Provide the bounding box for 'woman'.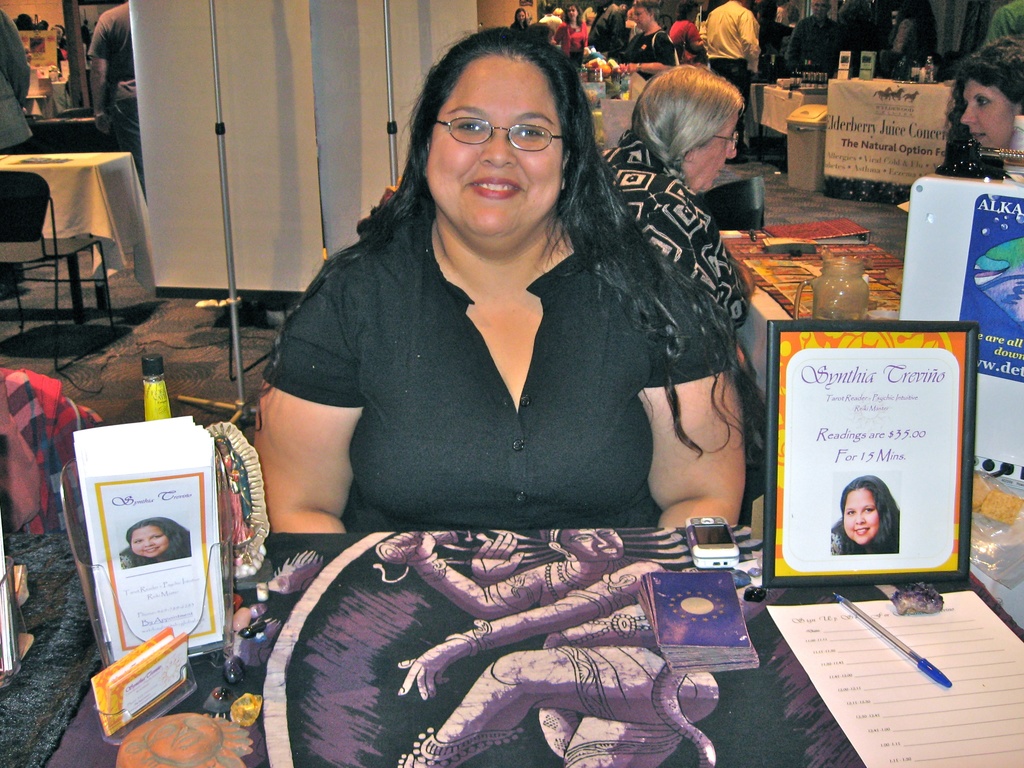
668,0,707,64.
